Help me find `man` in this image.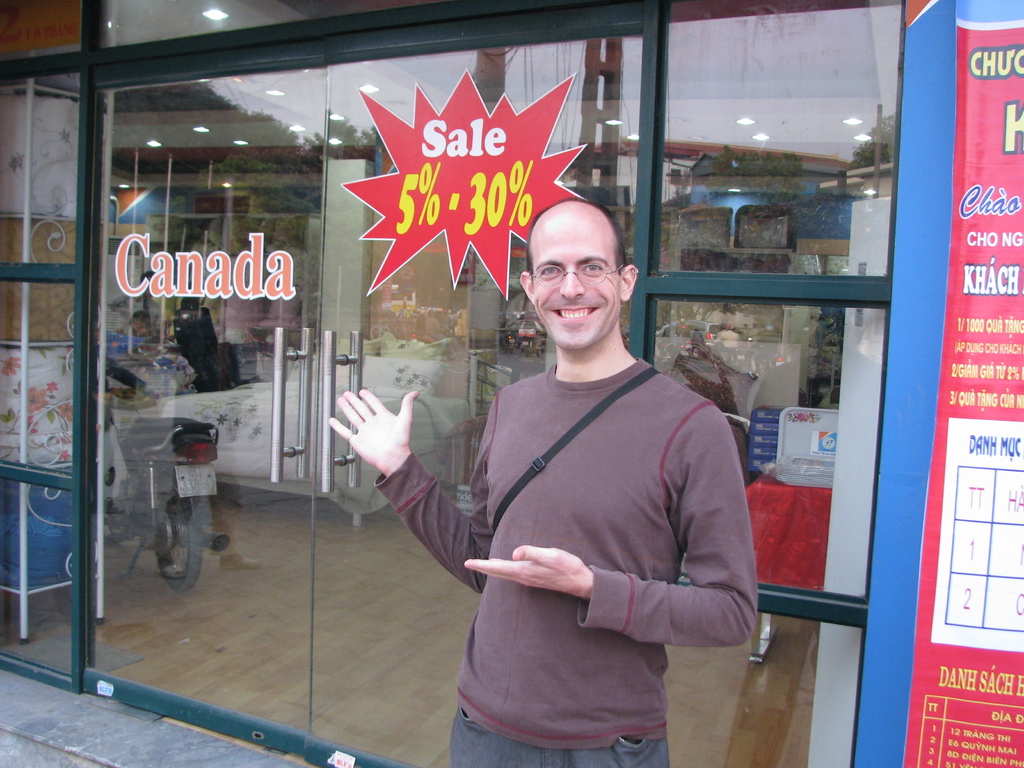
Found it: (left=381, top=191, right=746, bottom=733).
